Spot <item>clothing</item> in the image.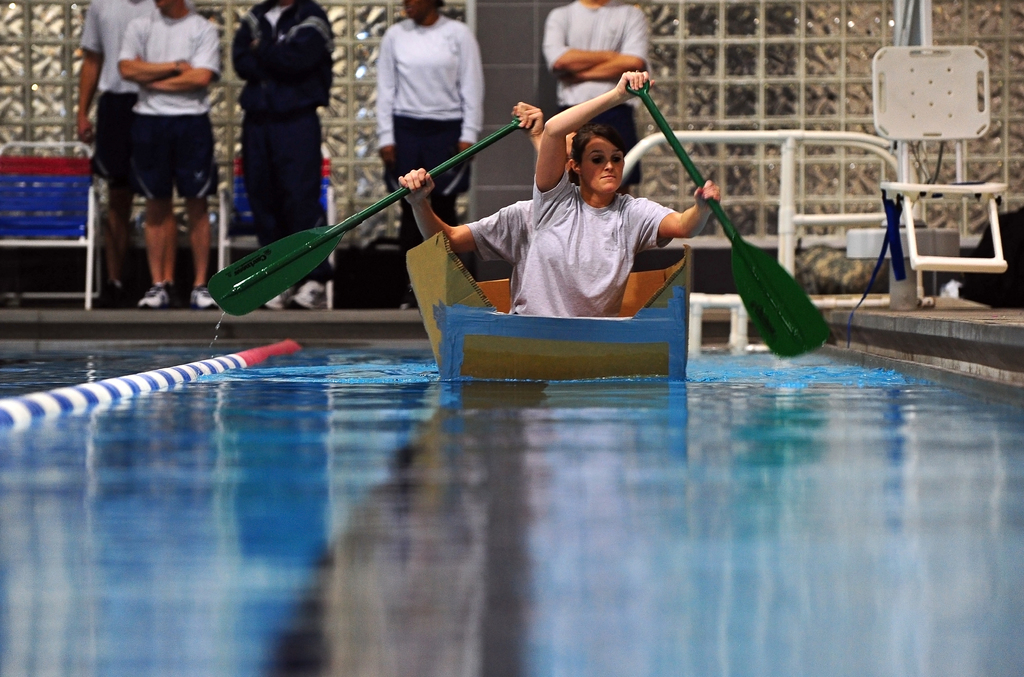
<item>clothing</item> found at [443,198,549,261].
